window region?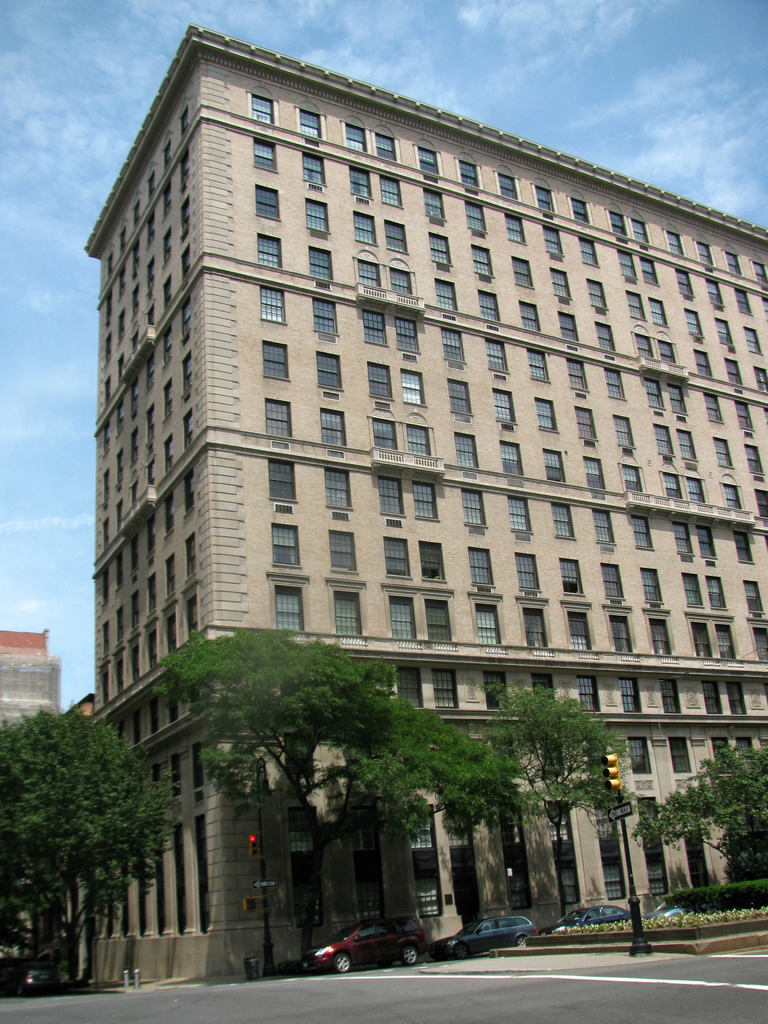
[left=537, top=400, right=558, bottom=428]
